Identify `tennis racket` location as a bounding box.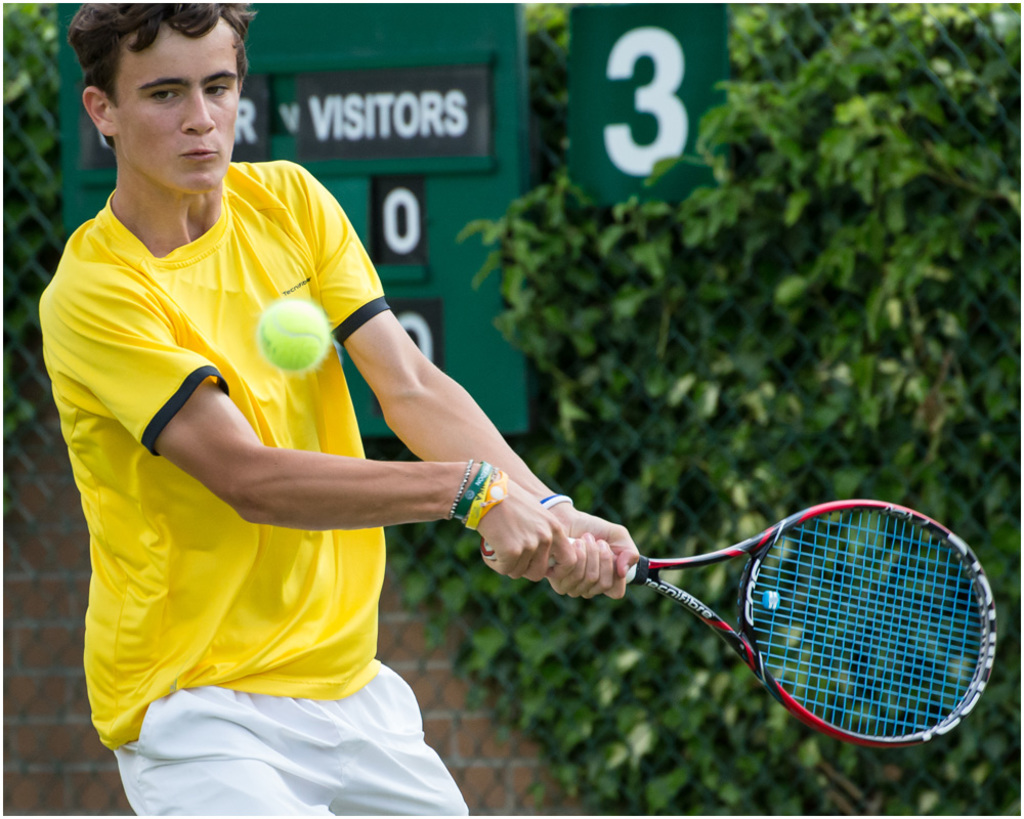
[480, 497, 995, 747].
